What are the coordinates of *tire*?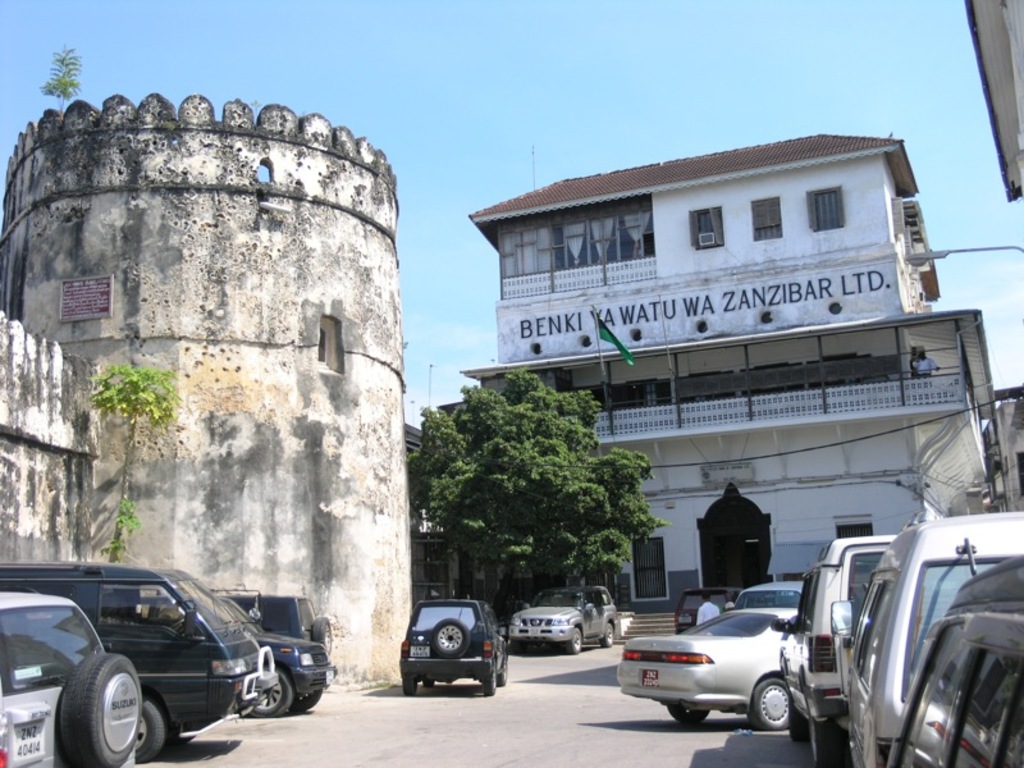
pyautogui.locateOnScreen(310, 614, 337, 660).
